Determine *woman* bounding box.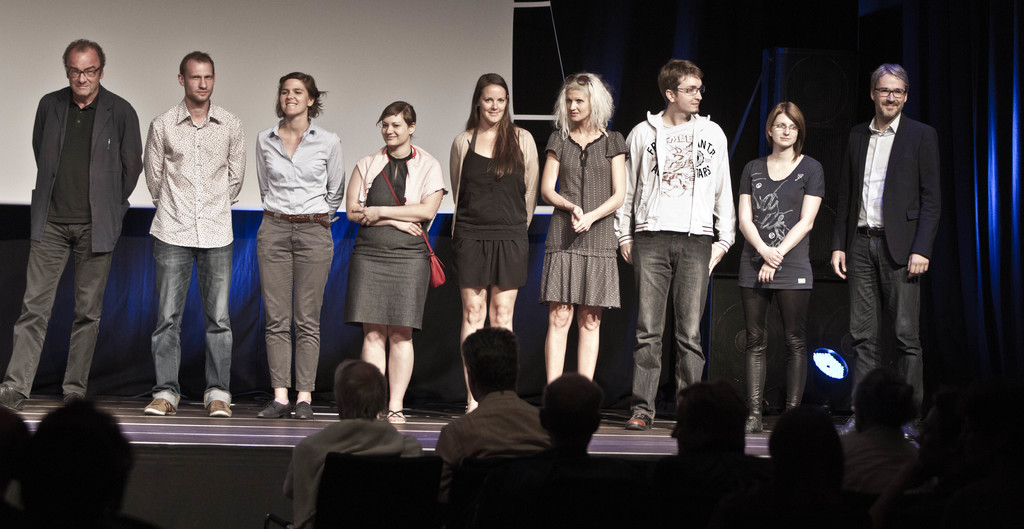
Determined: [left=343, top=99, right=448, bottom=430].
